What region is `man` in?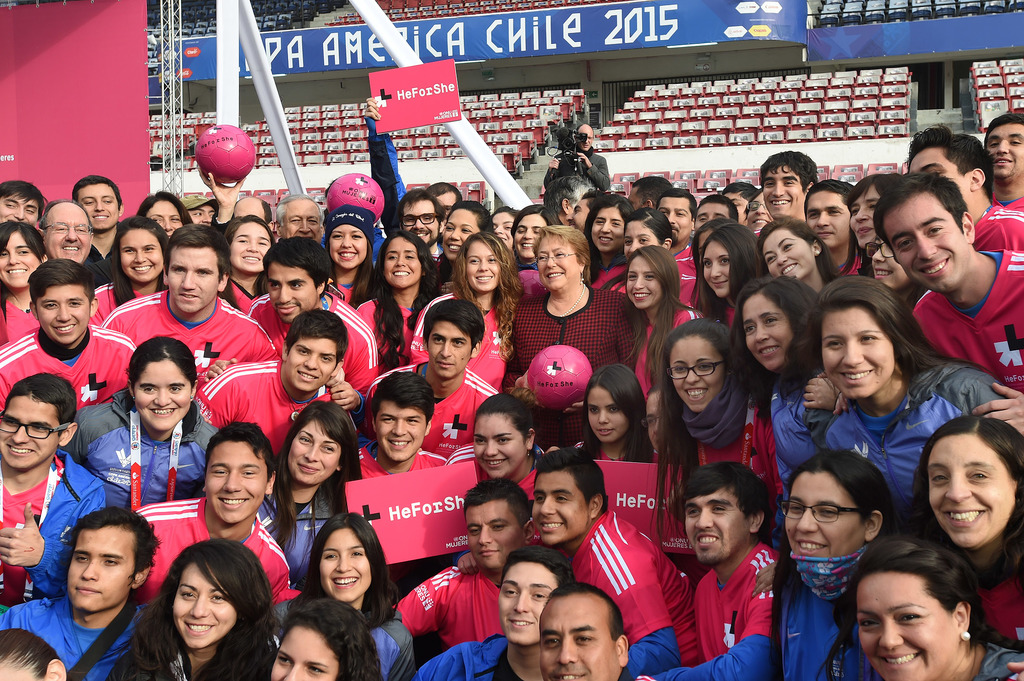
[x1=0, y1=177, x2=45, y2=231].
